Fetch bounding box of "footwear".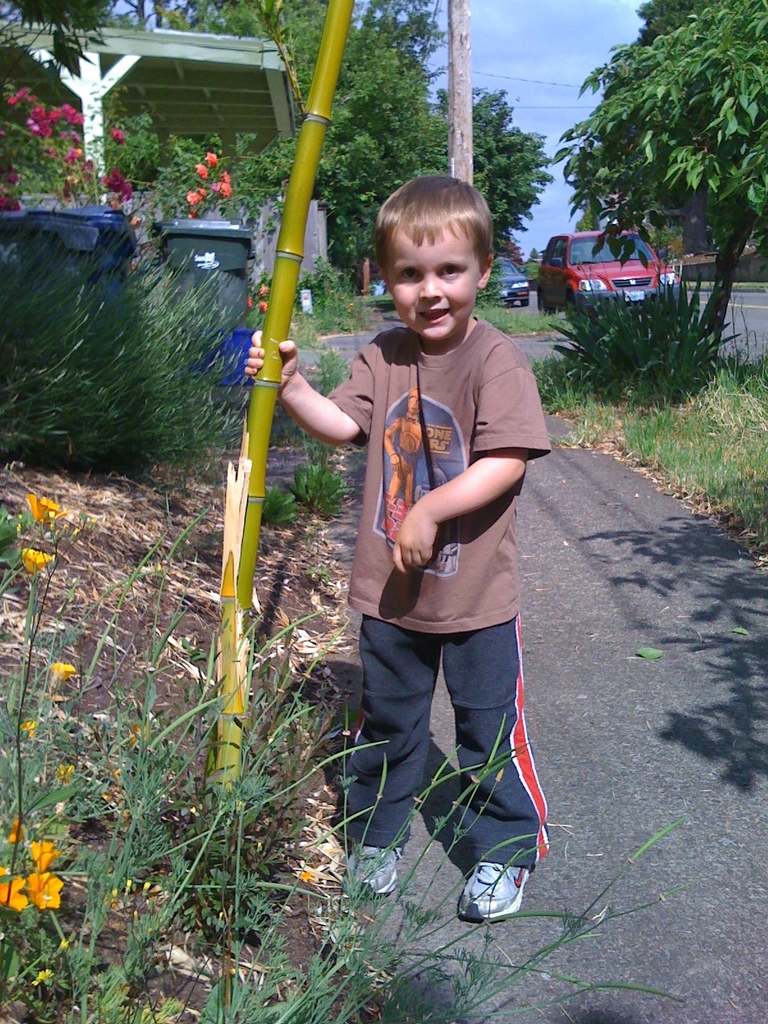
Bbox: (x1=456, y1=852, x2=536, y2=926).
